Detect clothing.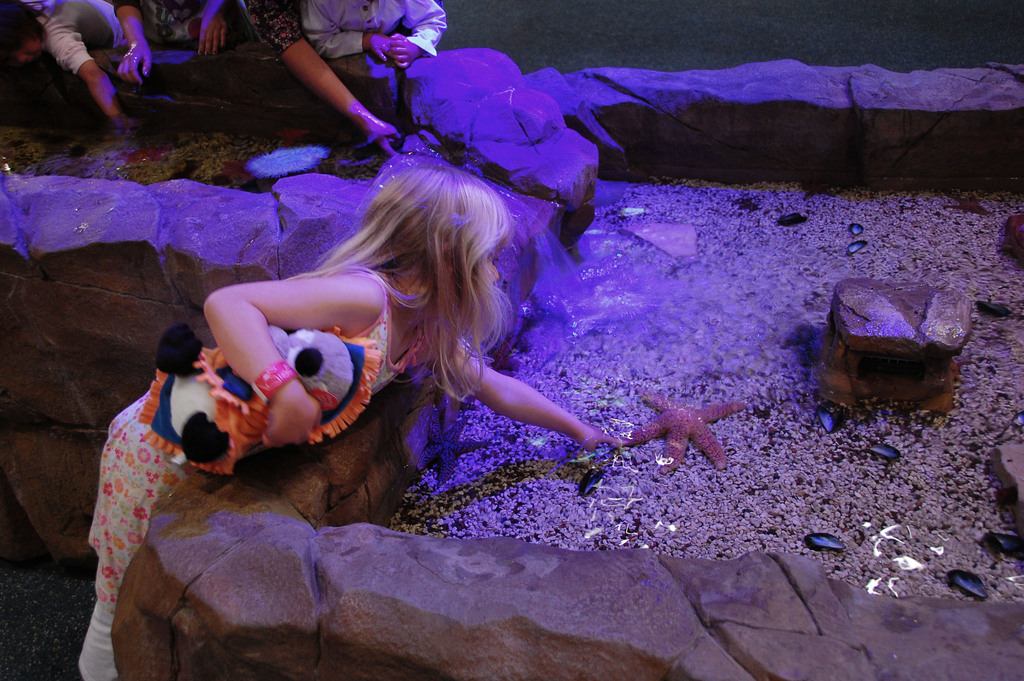
Detected at <box>113,0,214,42</box>.
